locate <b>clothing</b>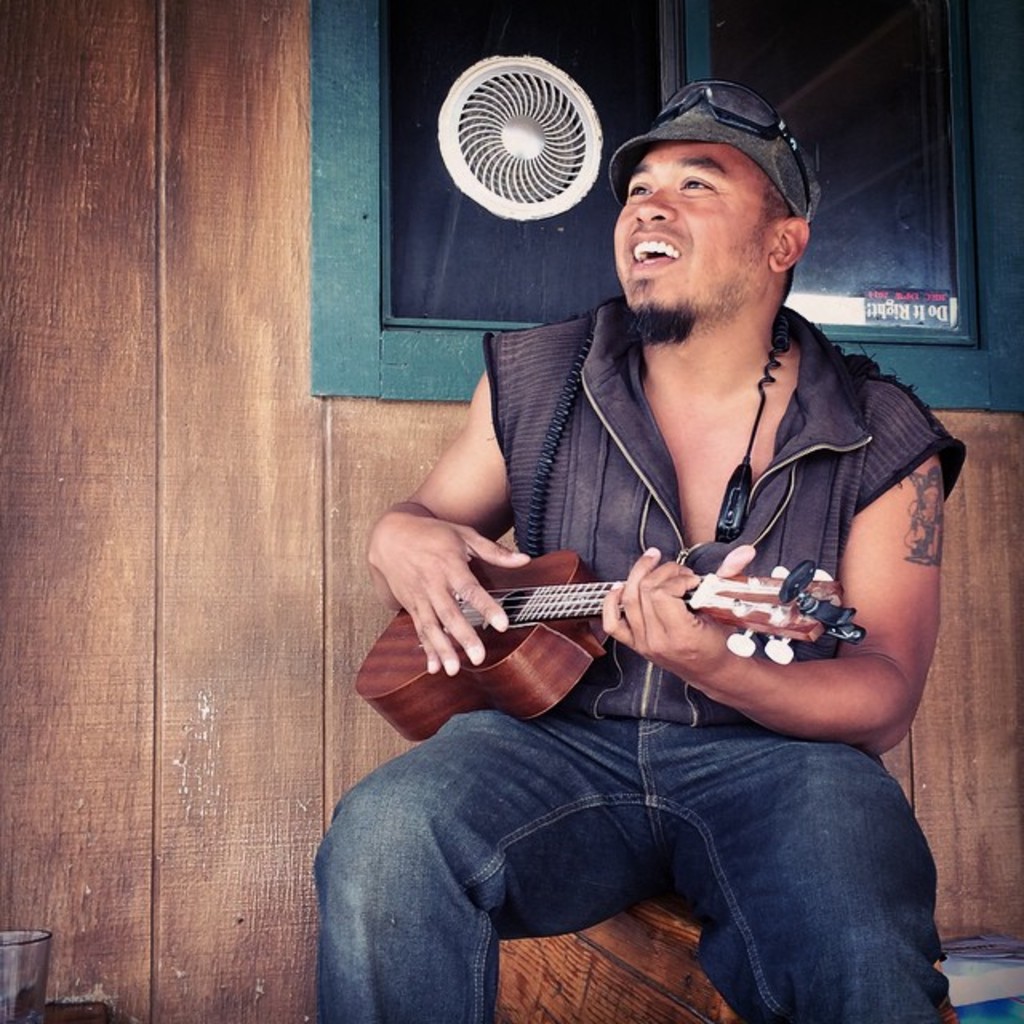
region(390, 155, 949, 904)
